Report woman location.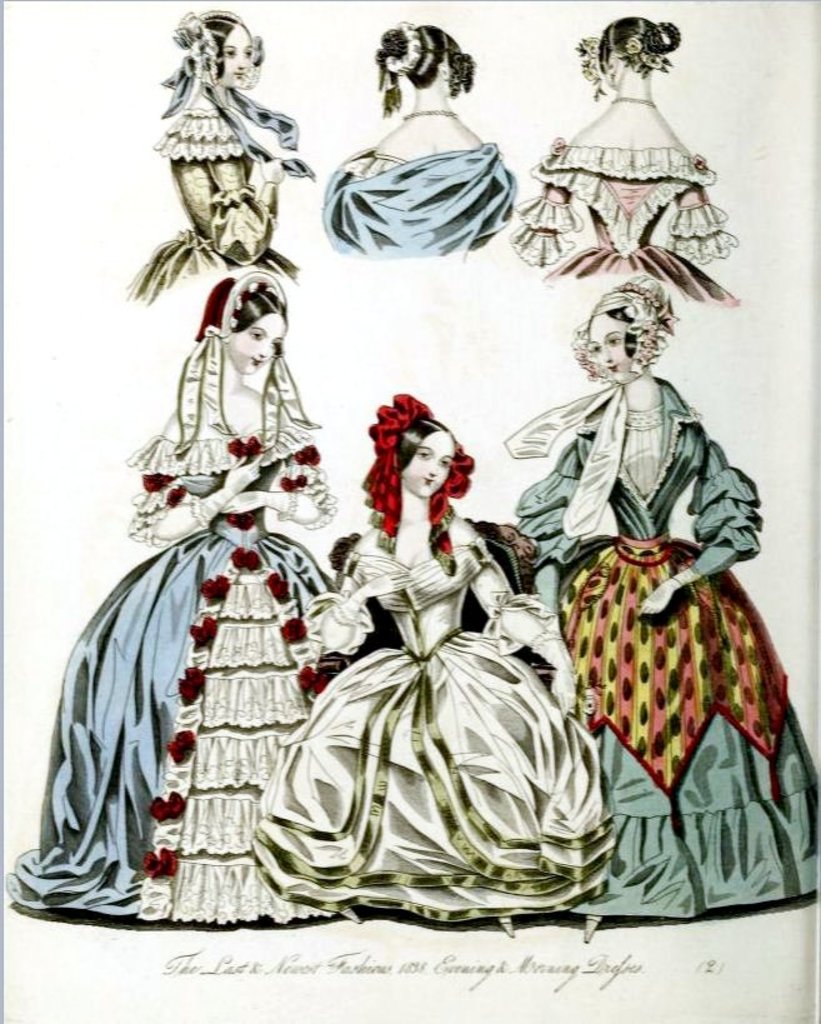
Report: (246, 390, 620, 928).
